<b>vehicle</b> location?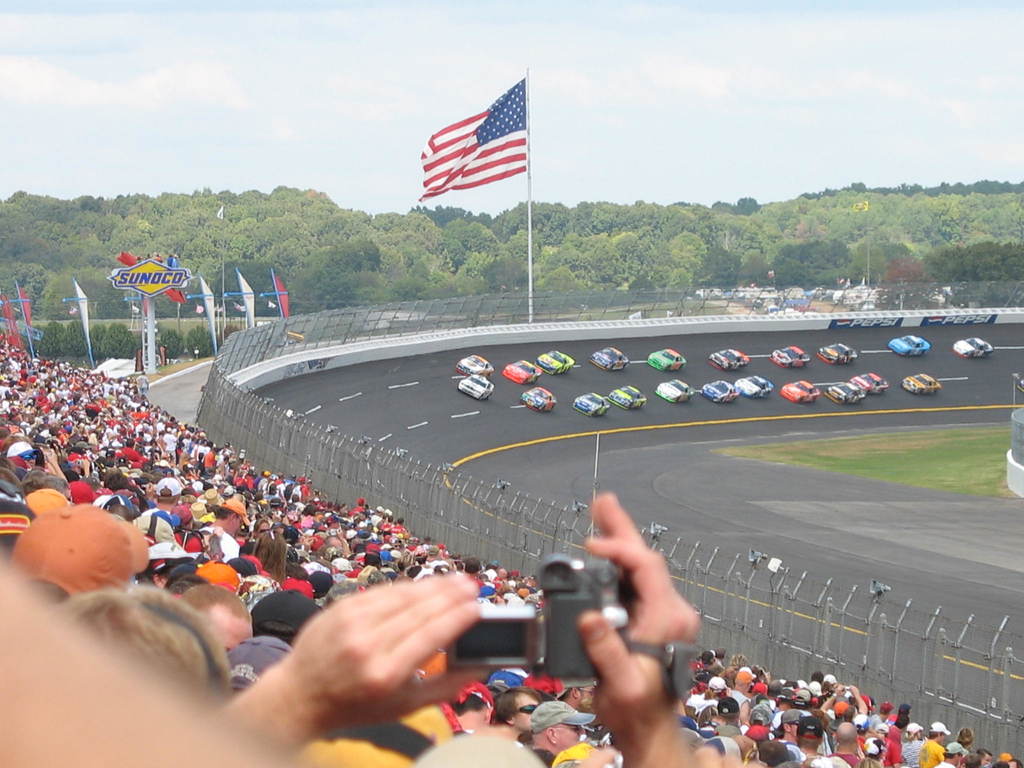
[left=700, top=378, right=738, bottom=407]
